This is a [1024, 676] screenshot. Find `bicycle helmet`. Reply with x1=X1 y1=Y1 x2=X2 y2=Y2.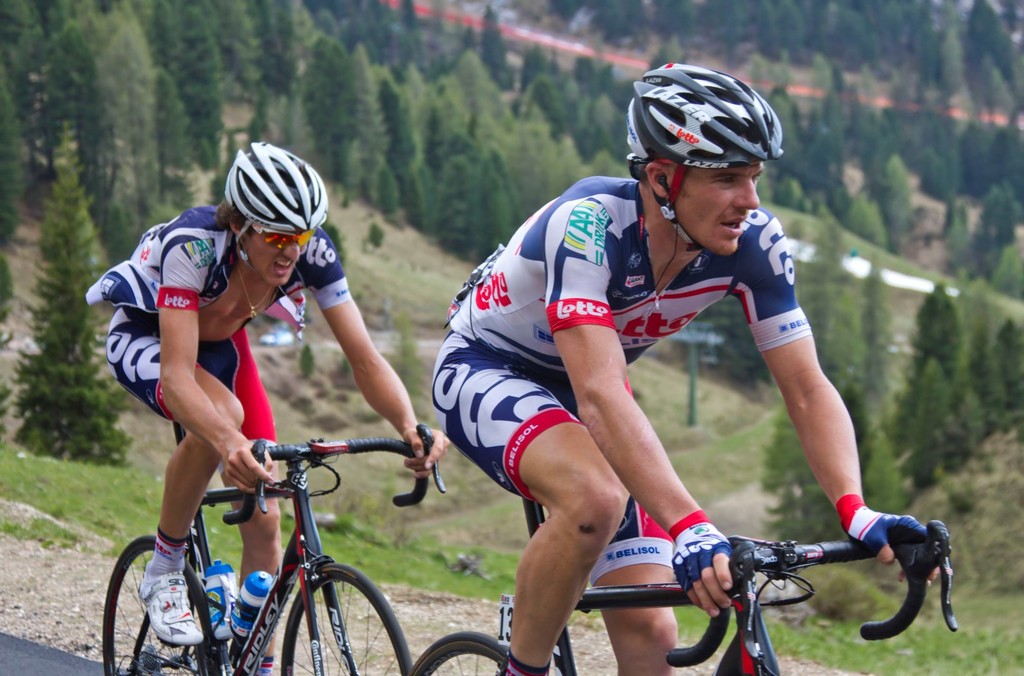
x1=227 y1=140 x2=331 y2=272.
